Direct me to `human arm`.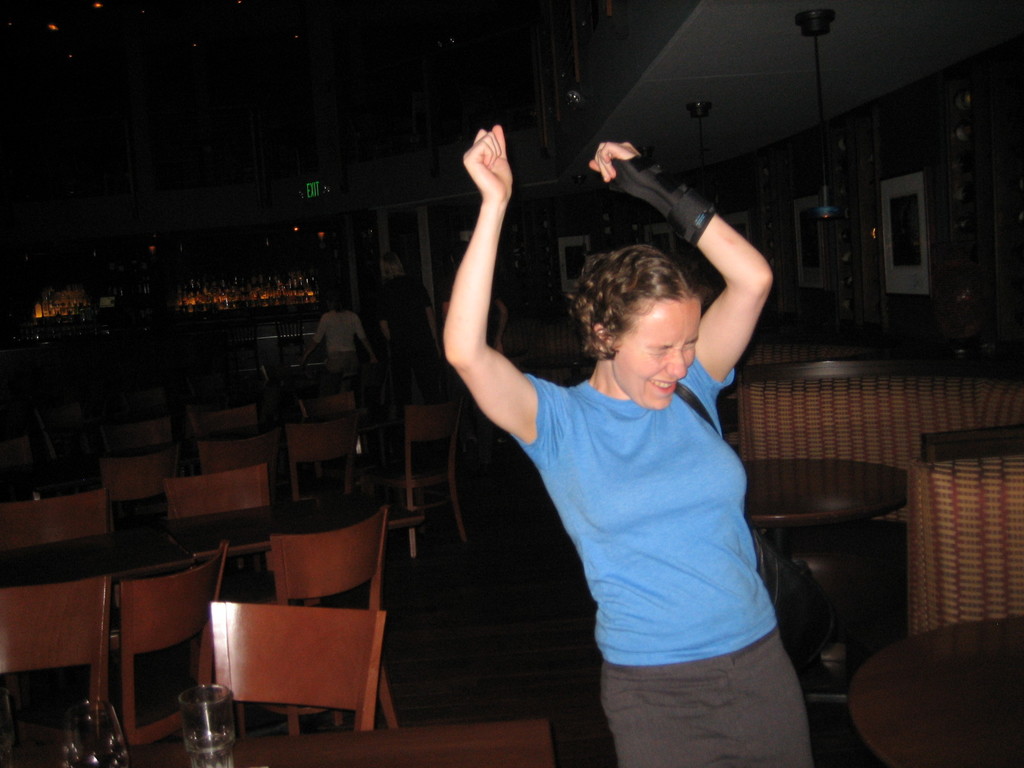
Direction: locate(437, 138, 540, 483).
